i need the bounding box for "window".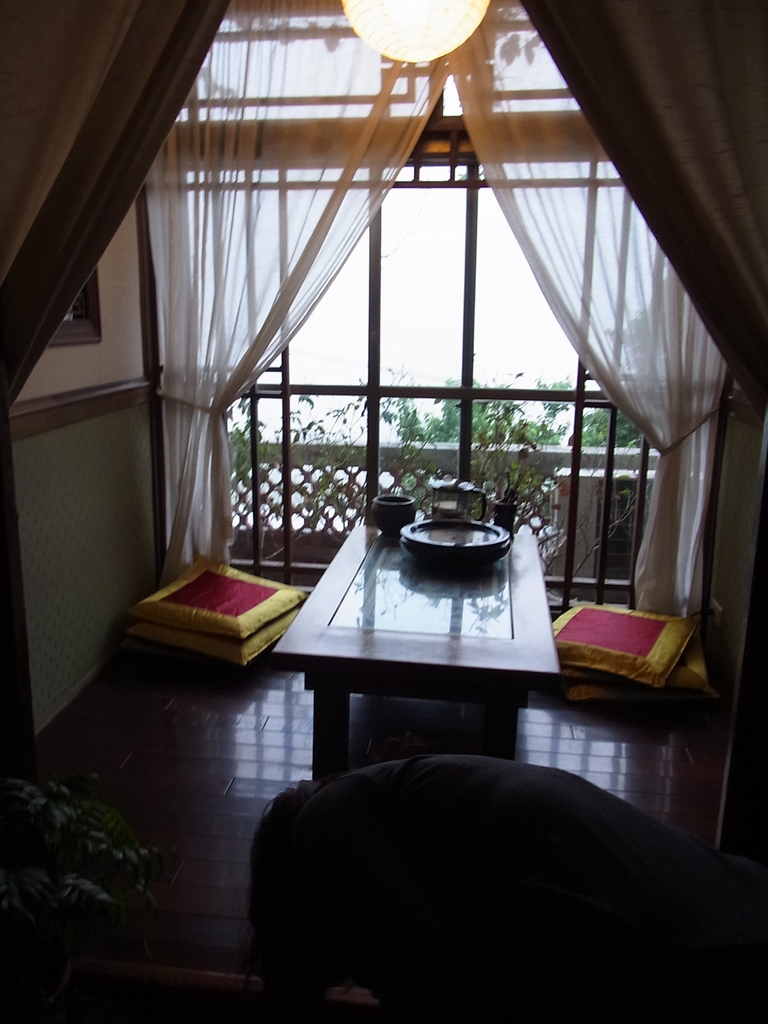
Here it is: left=285, top=189, right=369, bottom=386.
